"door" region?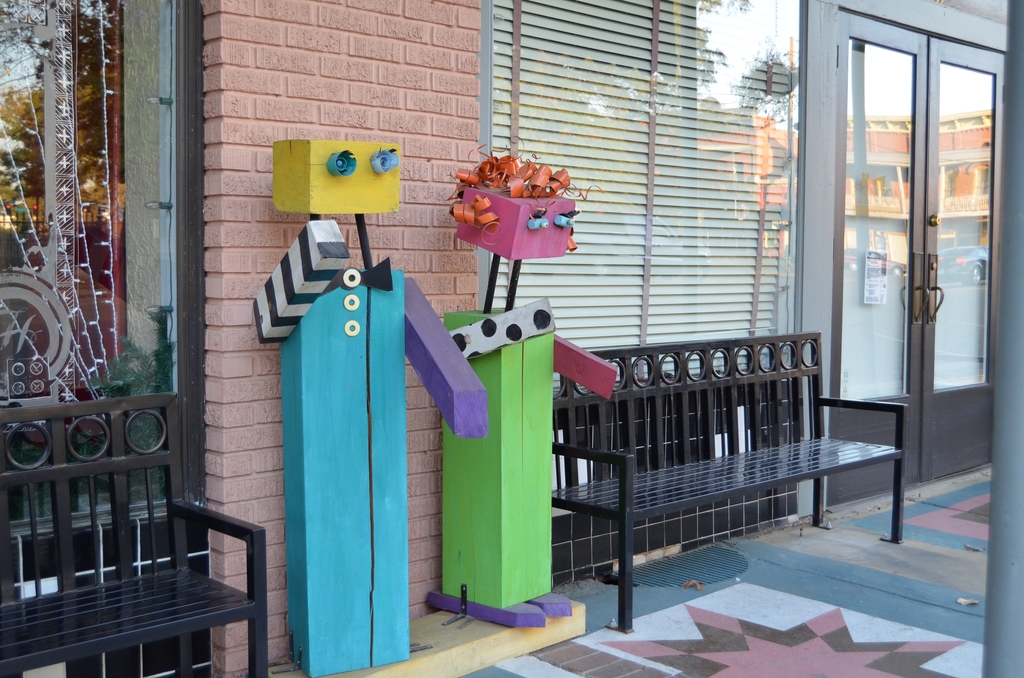
x1=833, y1=0, x2=991, y2=522
